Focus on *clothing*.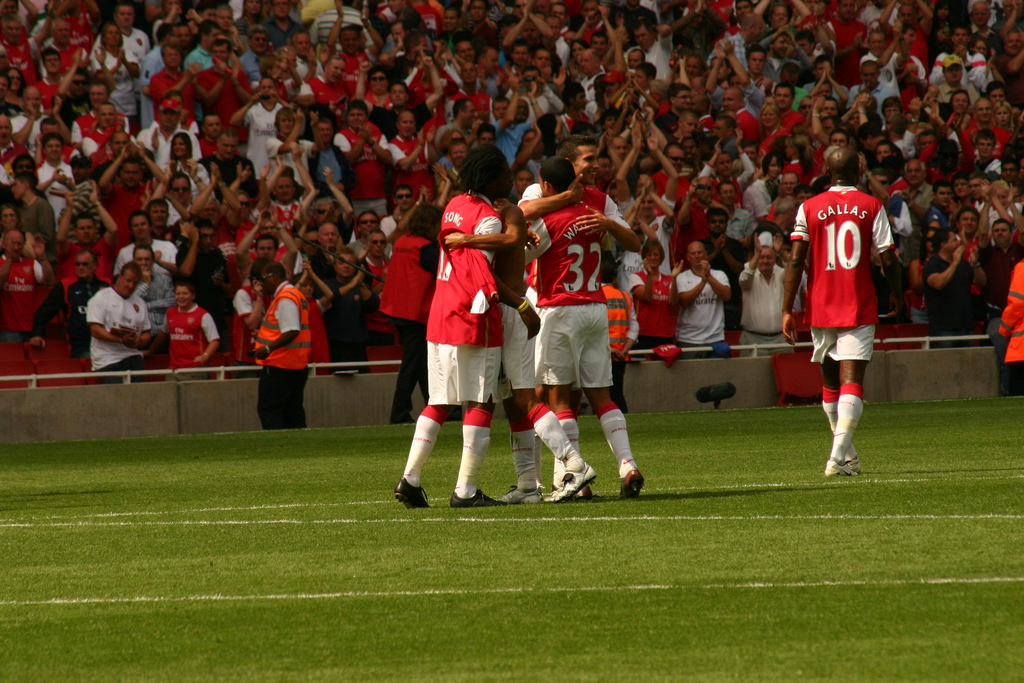
Focused at 640, 271, 675, 345.
